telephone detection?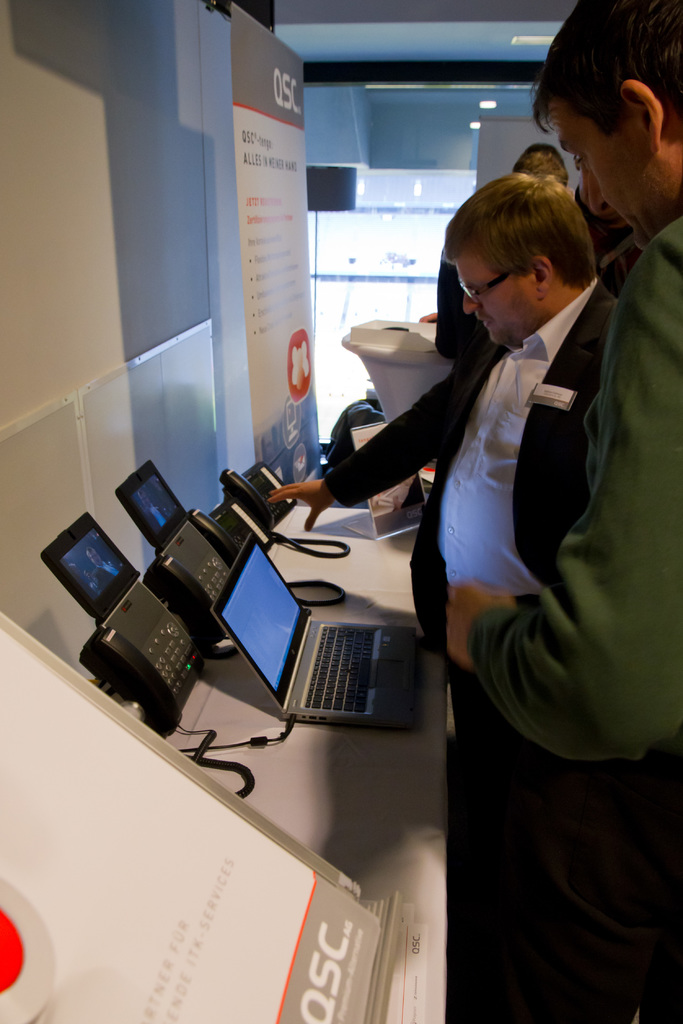
139,519,234,655
